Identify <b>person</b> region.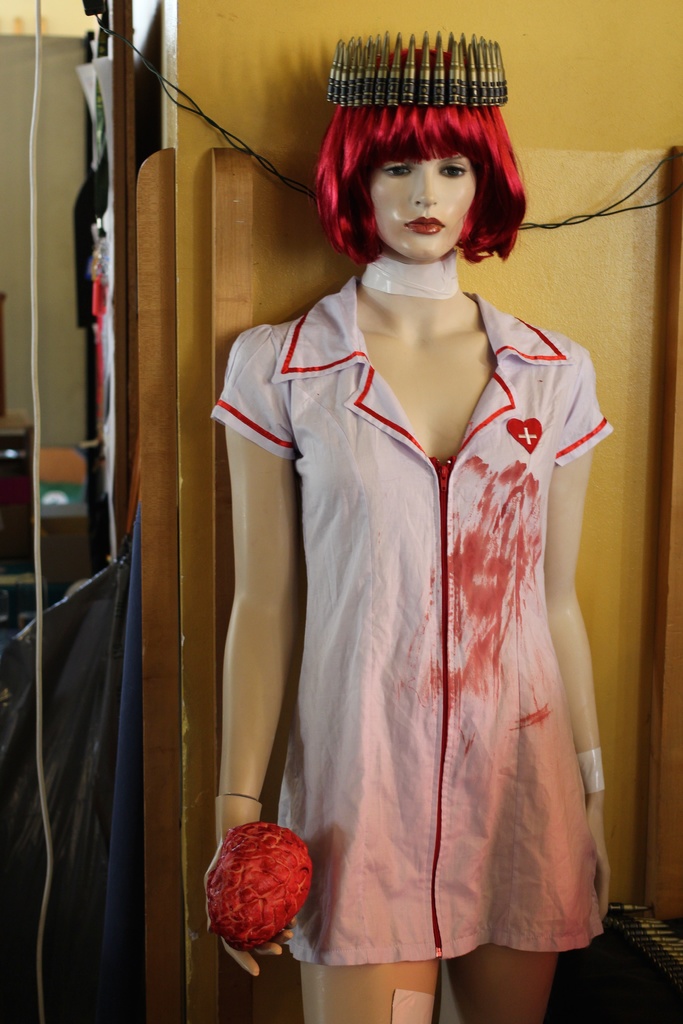
Region: pyautogui.locateOnScreen(208, 28, 609, 1023).
